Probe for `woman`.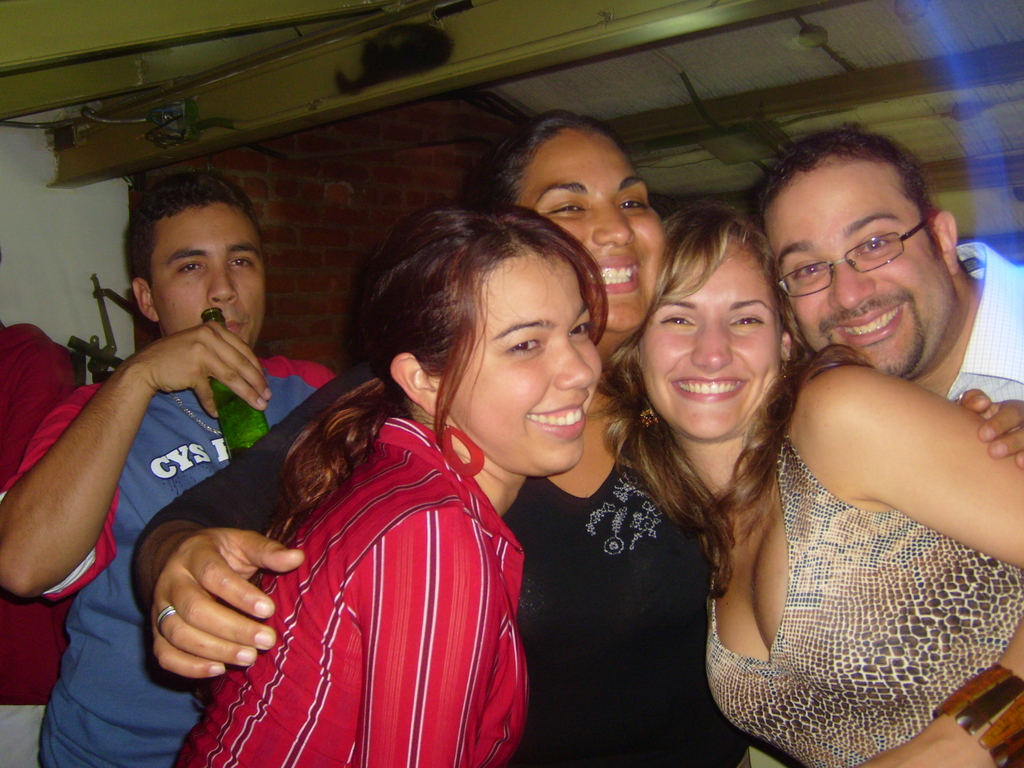
Probe result: crop(593, 198, 1023, 767).
